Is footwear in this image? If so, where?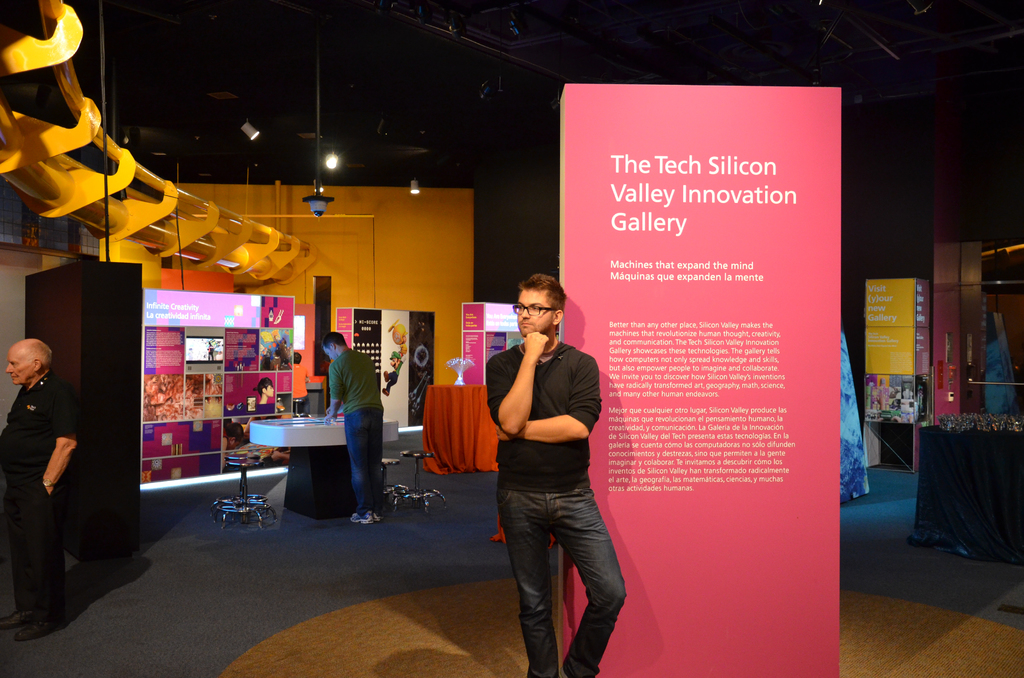
Yes, at 17/613/65/640.
